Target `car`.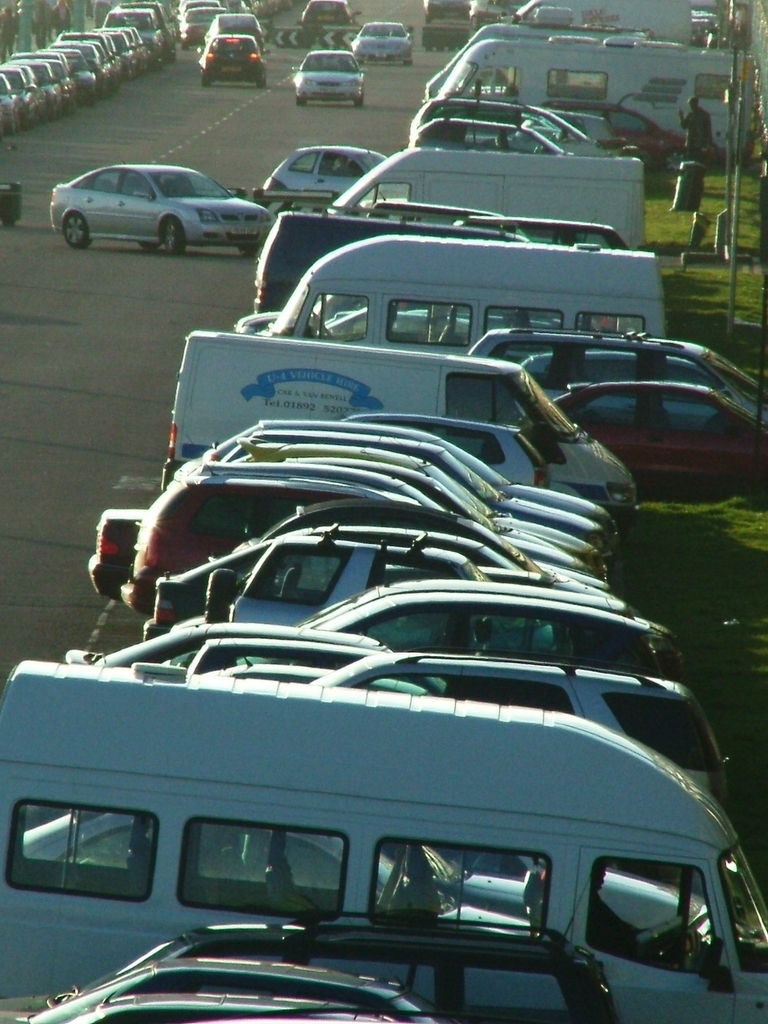
Target region: detection(286, 49, 368, 108).
